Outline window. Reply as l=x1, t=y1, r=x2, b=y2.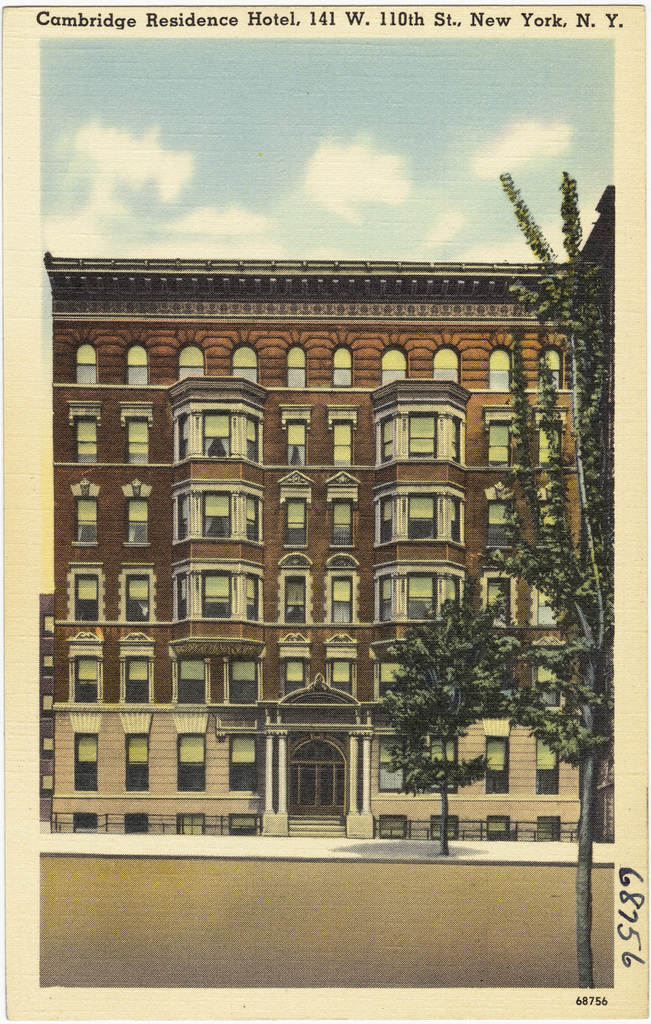
l=72, t=655, r=100, b=706.
